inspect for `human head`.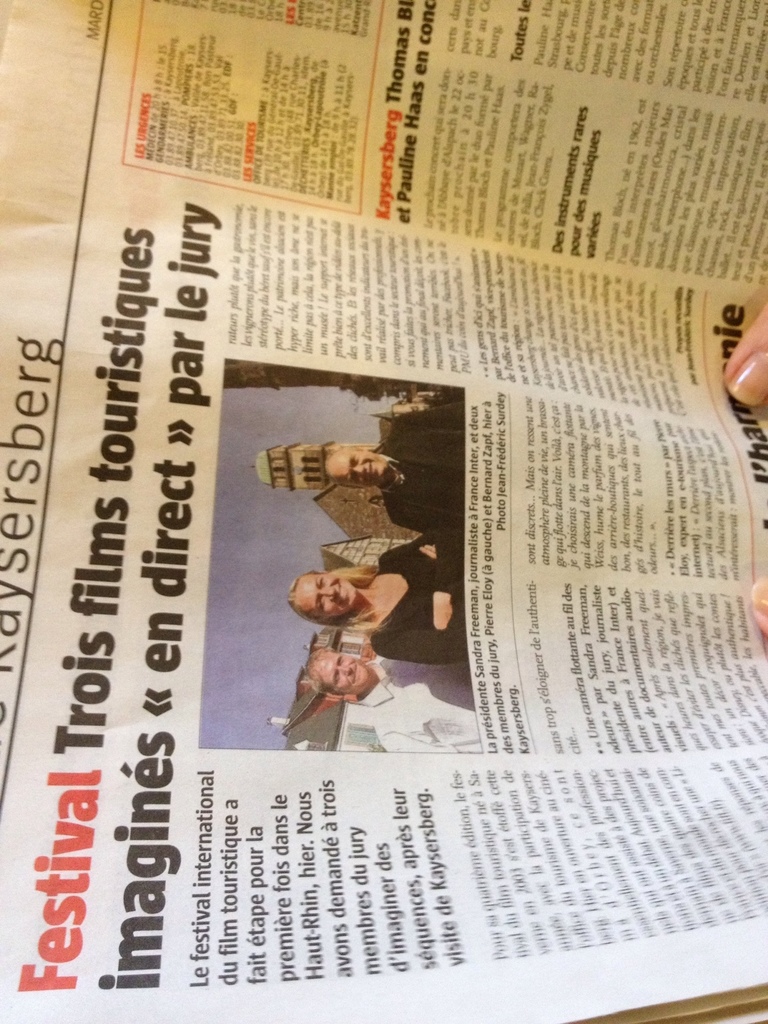
Inspection: Rect(322, 441, 392, 493).
